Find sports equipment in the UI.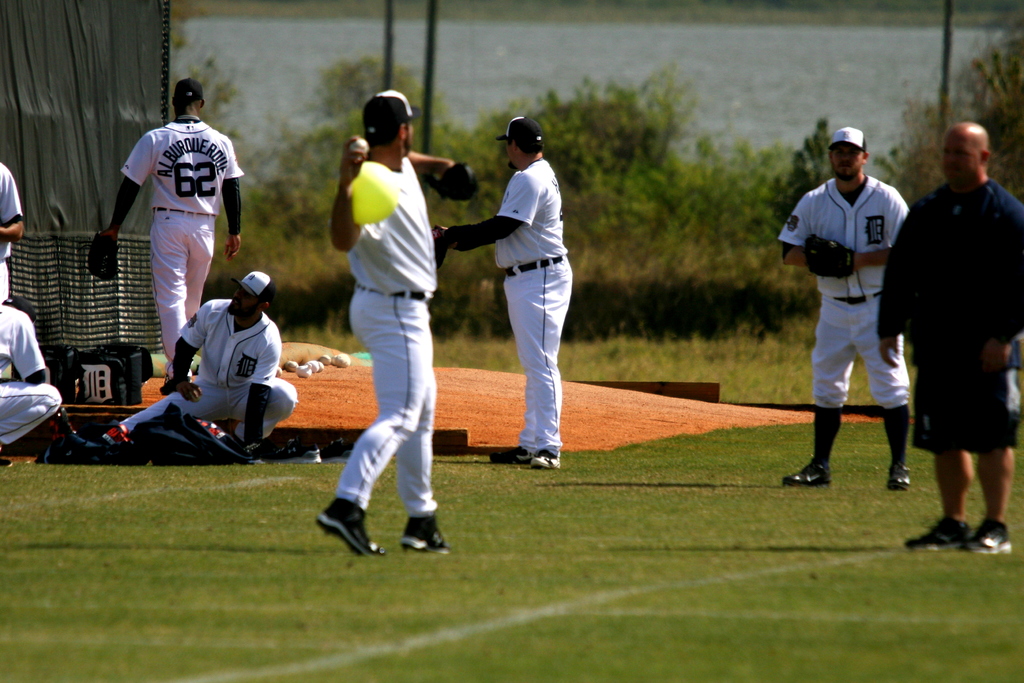
UI element at [351, 135, 371, 155].
